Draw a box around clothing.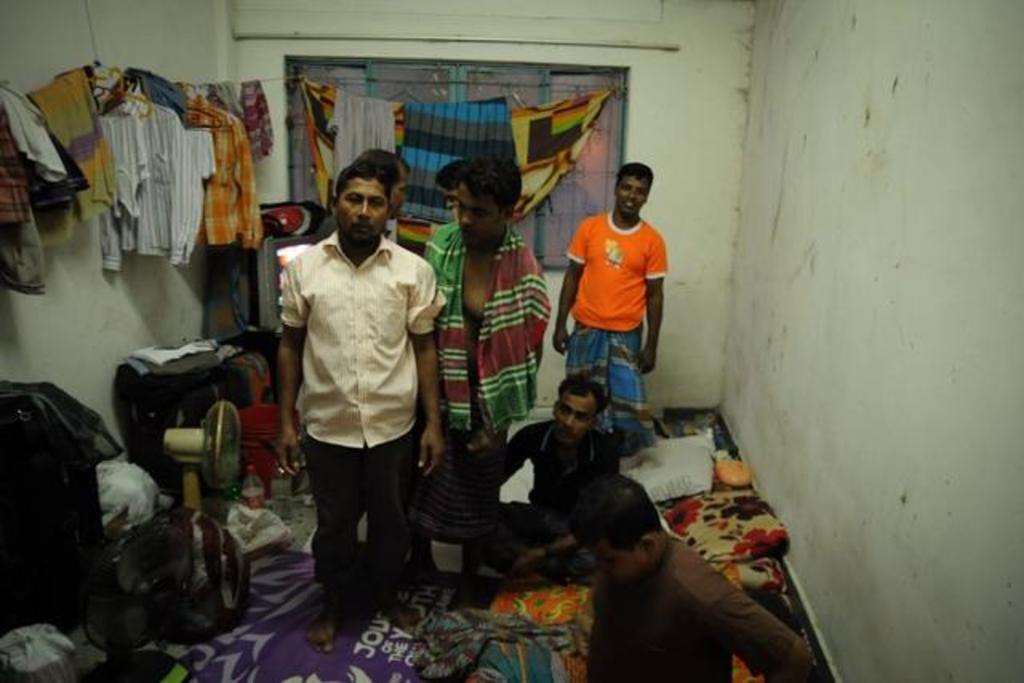
296, 70, 618, 226.
